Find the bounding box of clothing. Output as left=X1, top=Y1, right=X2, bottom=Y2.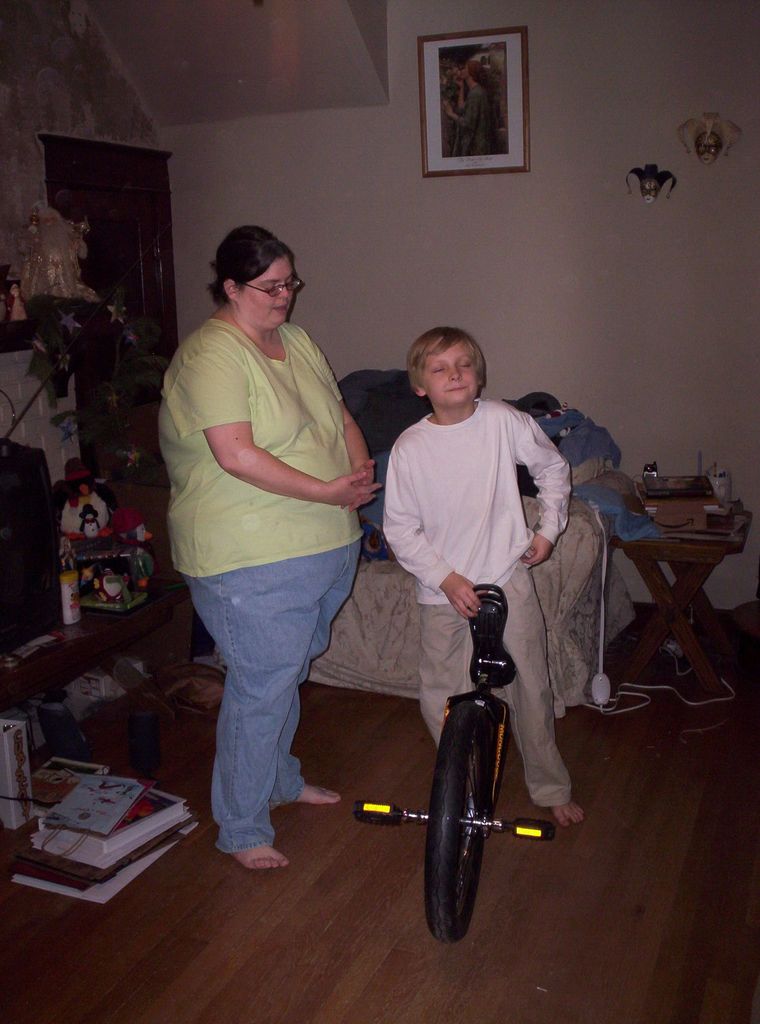
left=156, top=319, right=359, bottom=854.
